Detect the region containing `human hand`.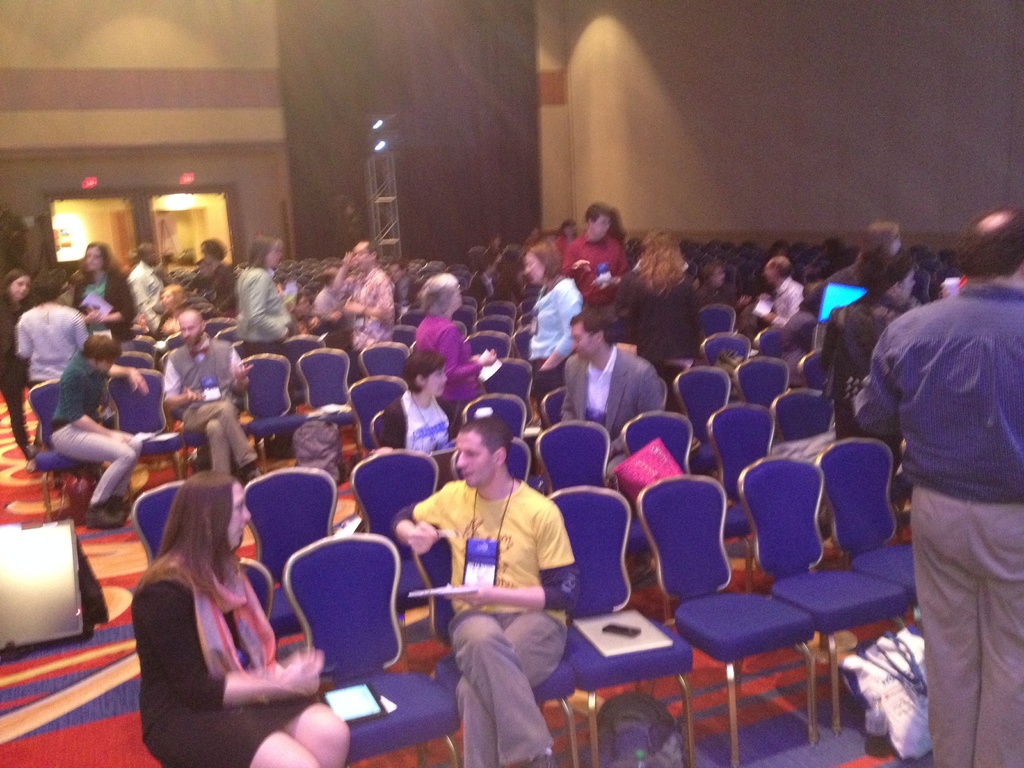
(571, 259, 595, 274).
